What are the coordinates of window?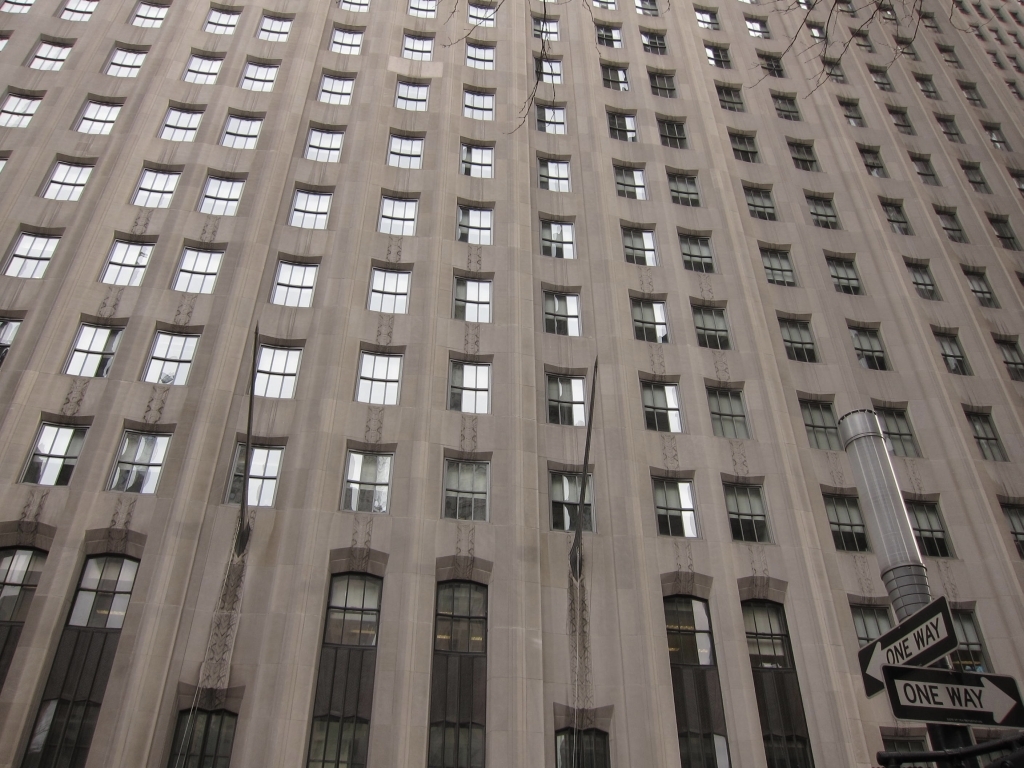
rect(905, 497, 952, 555).
